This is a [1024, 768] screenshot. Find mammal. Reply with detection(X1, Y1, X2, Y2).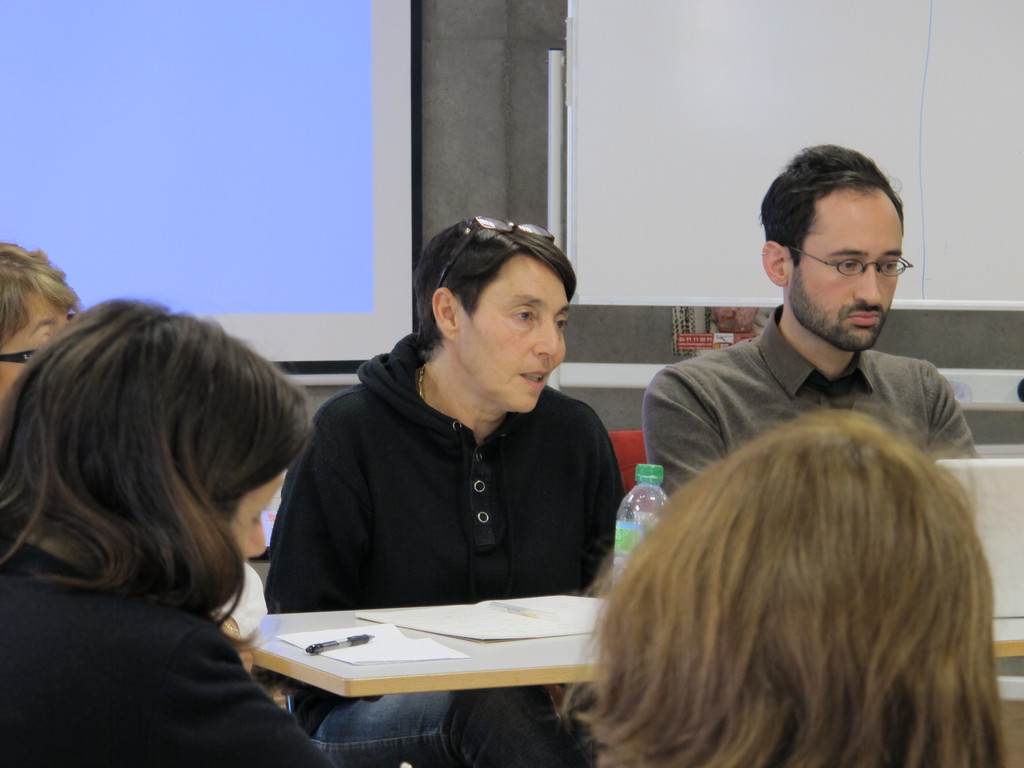
detection(0, 233, 88, 413).
